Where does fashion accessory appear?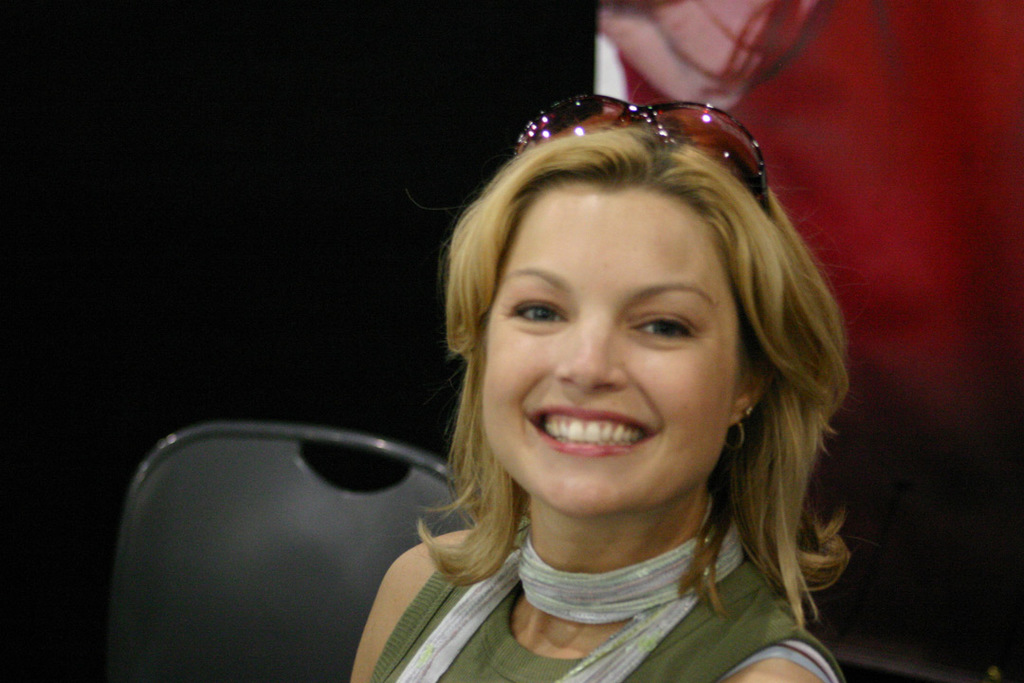
Appears at 725:416:748:452.
